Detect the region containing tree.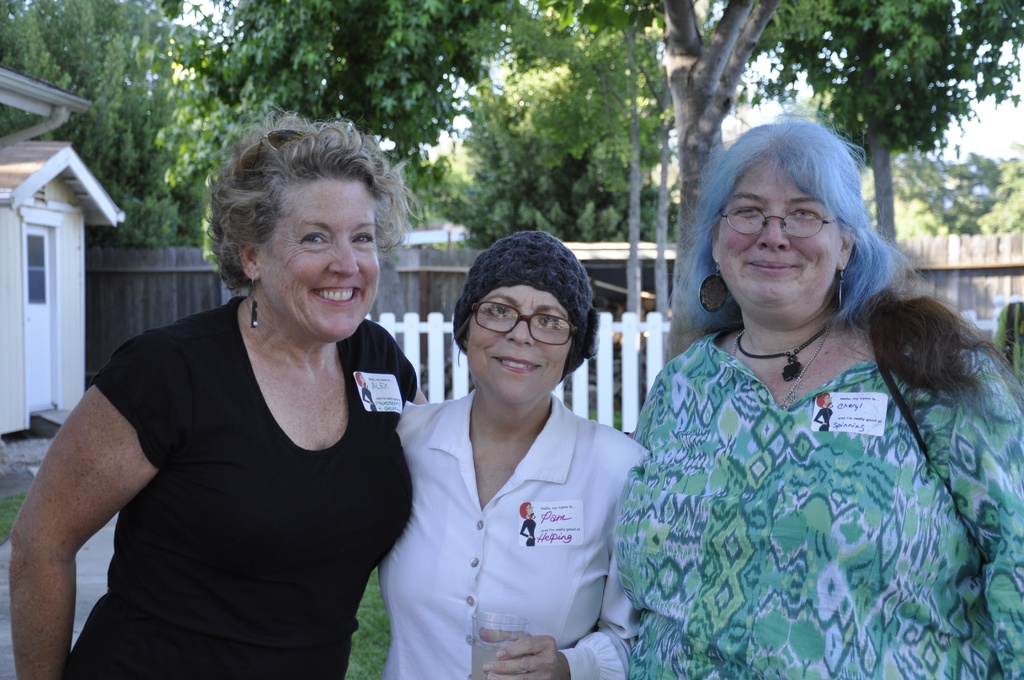
{"left": 191, "top": 0, "right": 664, "bottom": 250}.
